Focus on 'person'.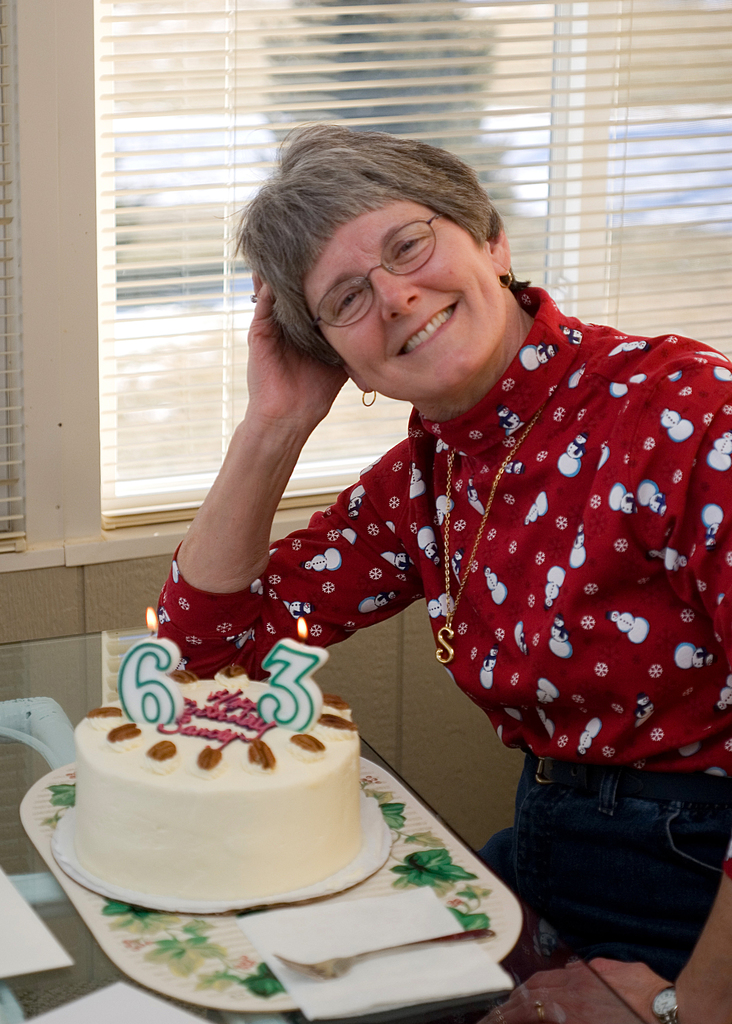
Focused at bbox=[152, 112, 720, 959].
